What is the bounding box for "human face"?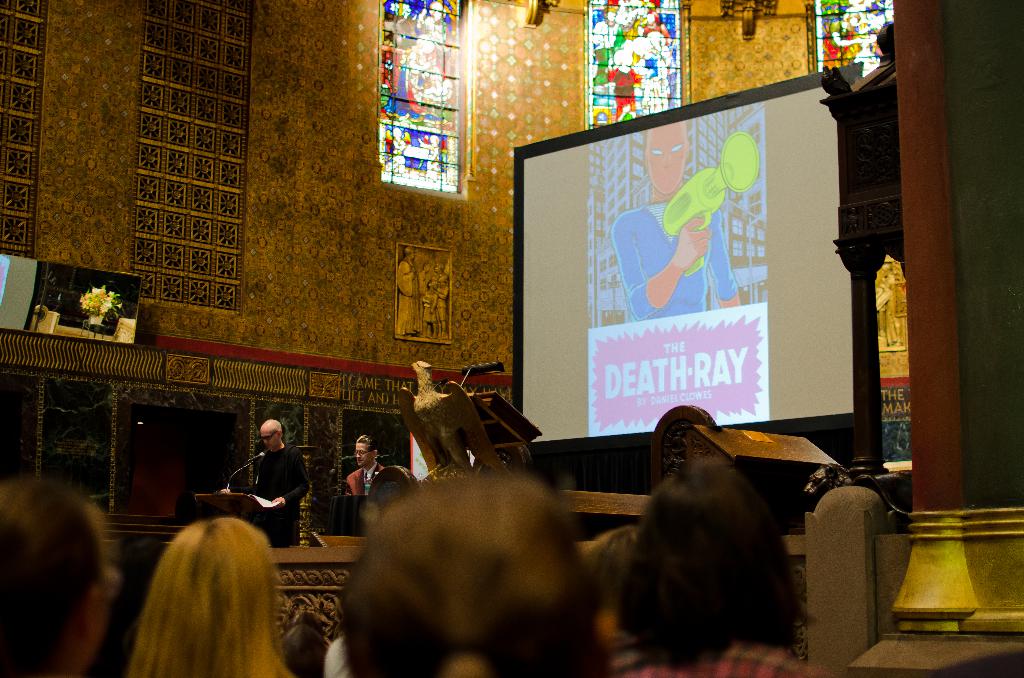
<box>357,449,371,464</box>.
